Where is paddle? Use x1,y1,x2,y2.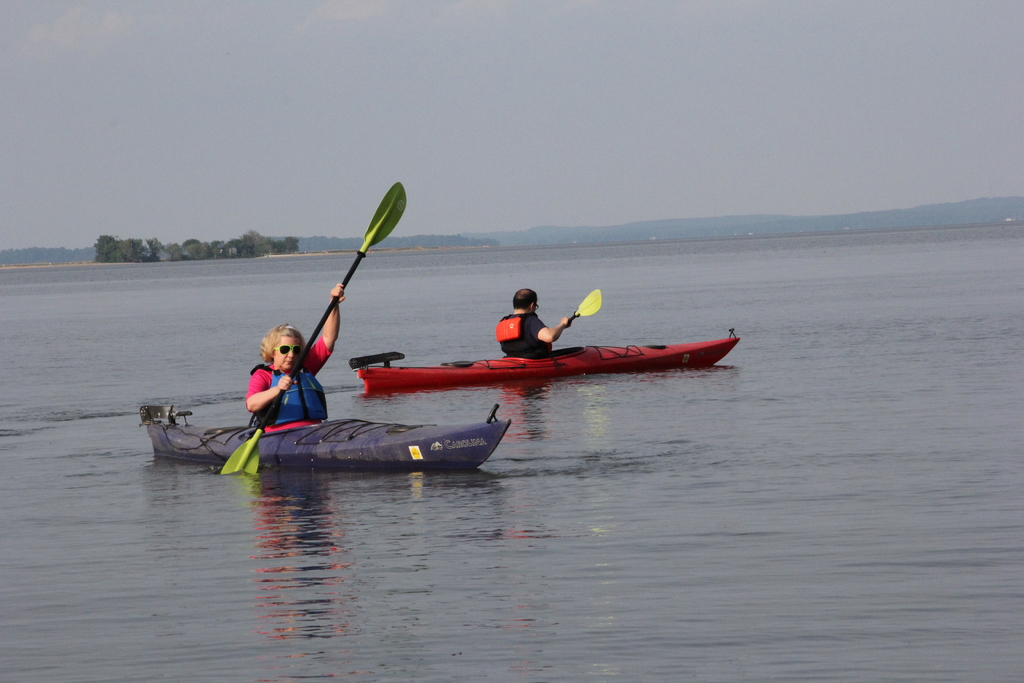
216,178,408,479.
